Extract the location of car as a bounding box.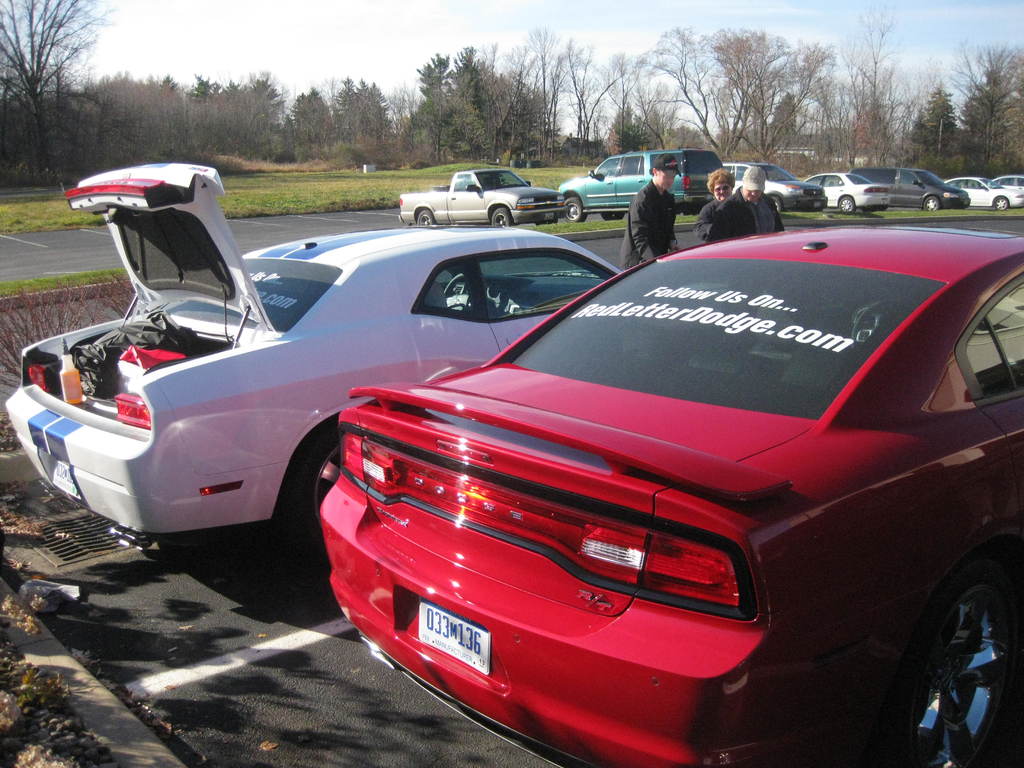
rect(867, 163, 970, 209).
